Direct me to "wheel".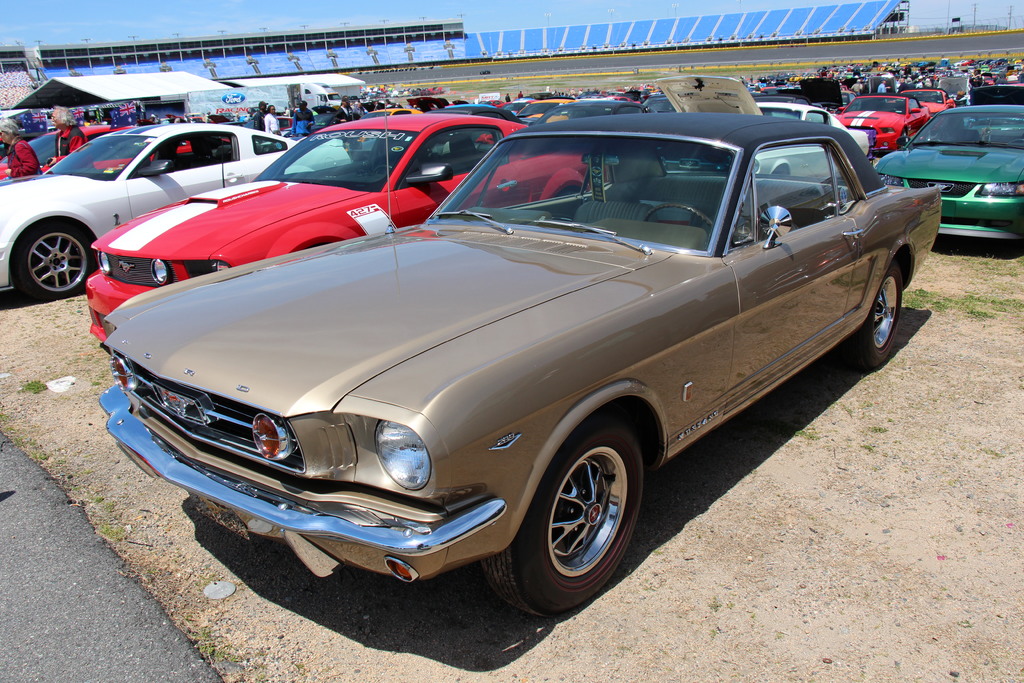
Direction: {"left": 1010, "top": 138, "right": 1023, "bottom": 144}.
